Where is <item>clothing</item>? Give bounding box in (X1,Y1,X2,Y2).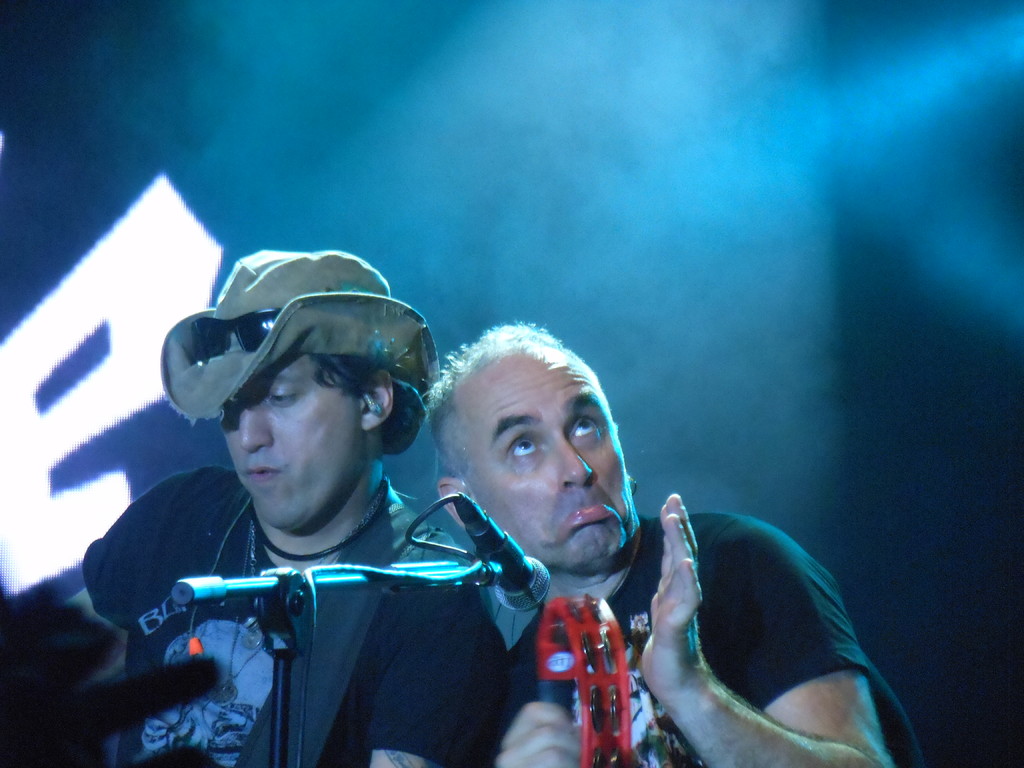
(79,463,507,767).
